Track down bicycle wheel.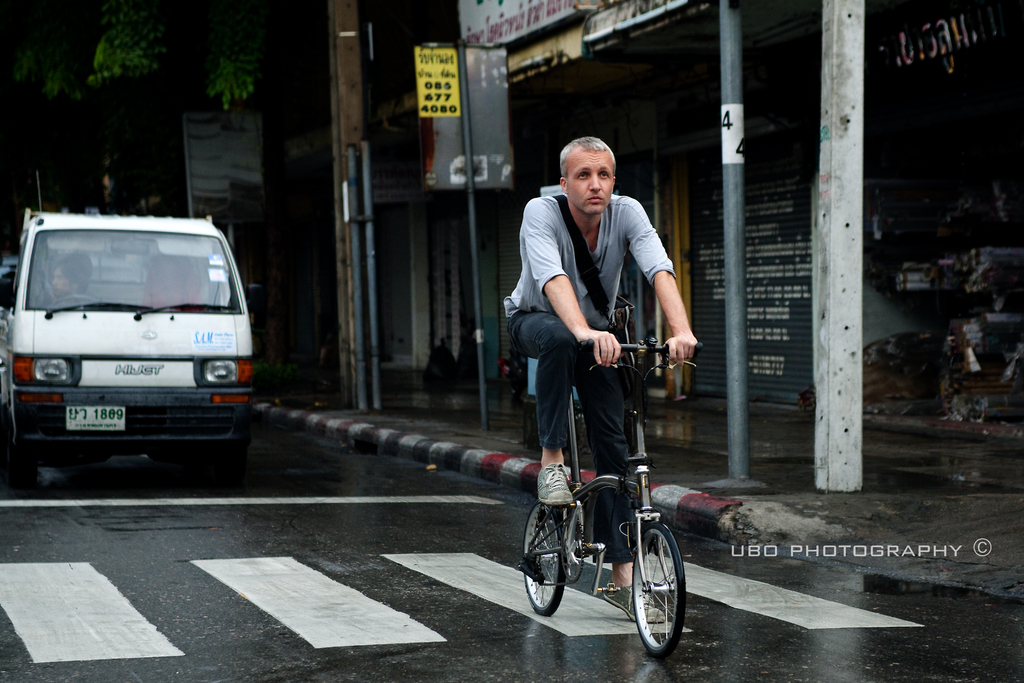
Tracked to BBox(520, 500, 570, 617).
